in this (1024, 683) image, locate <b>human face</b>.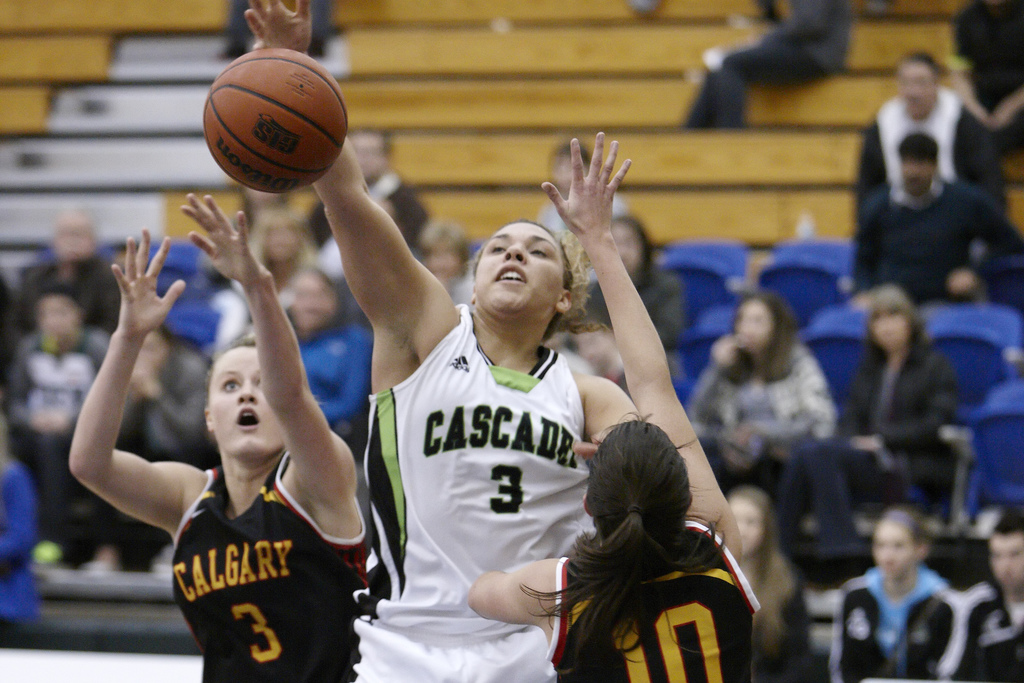
Bounding box: box=[729, 493, 764, 555].
